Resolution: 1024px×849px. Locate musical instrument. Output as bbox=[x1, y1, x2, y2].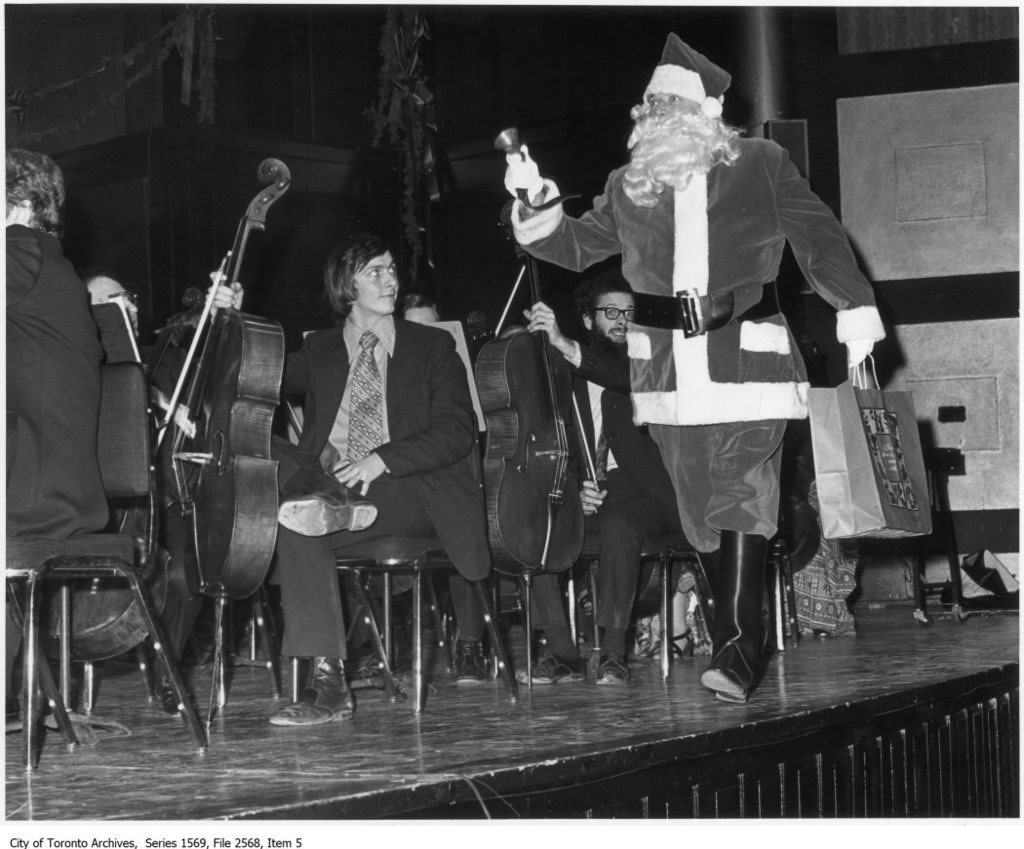
bbox=[467, 173, 596, 698].
